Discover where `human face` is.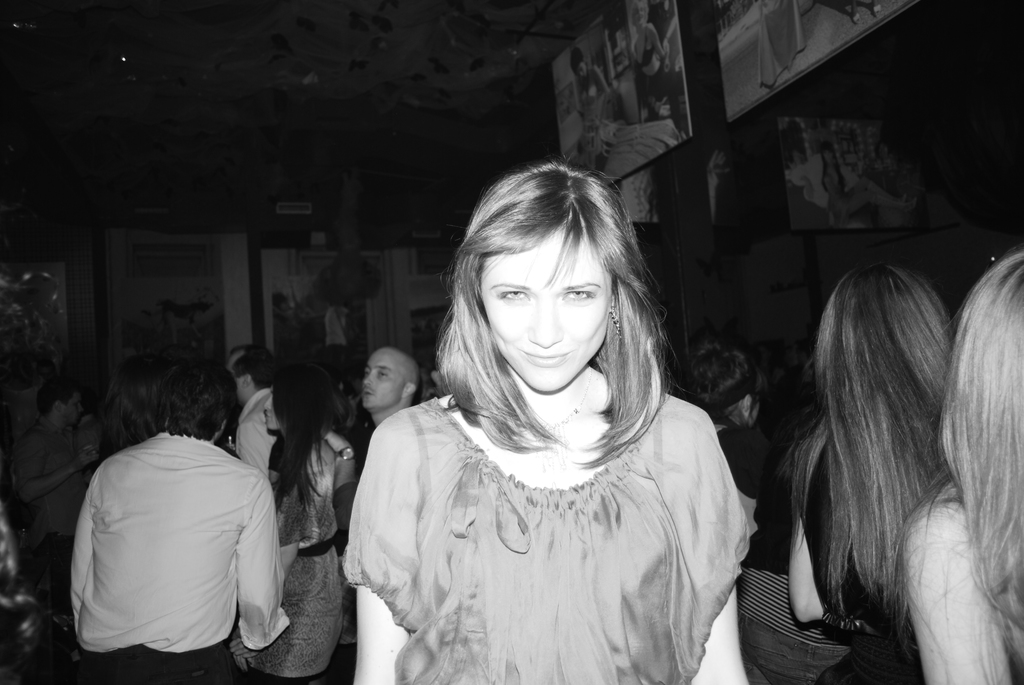
Discovered at bbox(65, 392, 85, 427).
